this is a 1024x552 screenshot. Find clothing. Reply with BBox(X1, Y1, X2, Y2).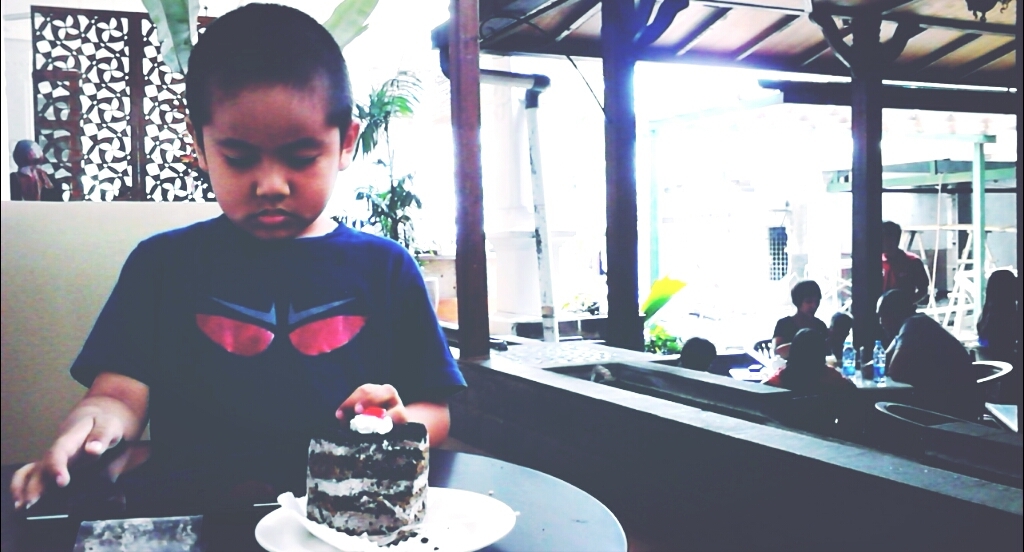
BBox(71, 204, 472, 461).
